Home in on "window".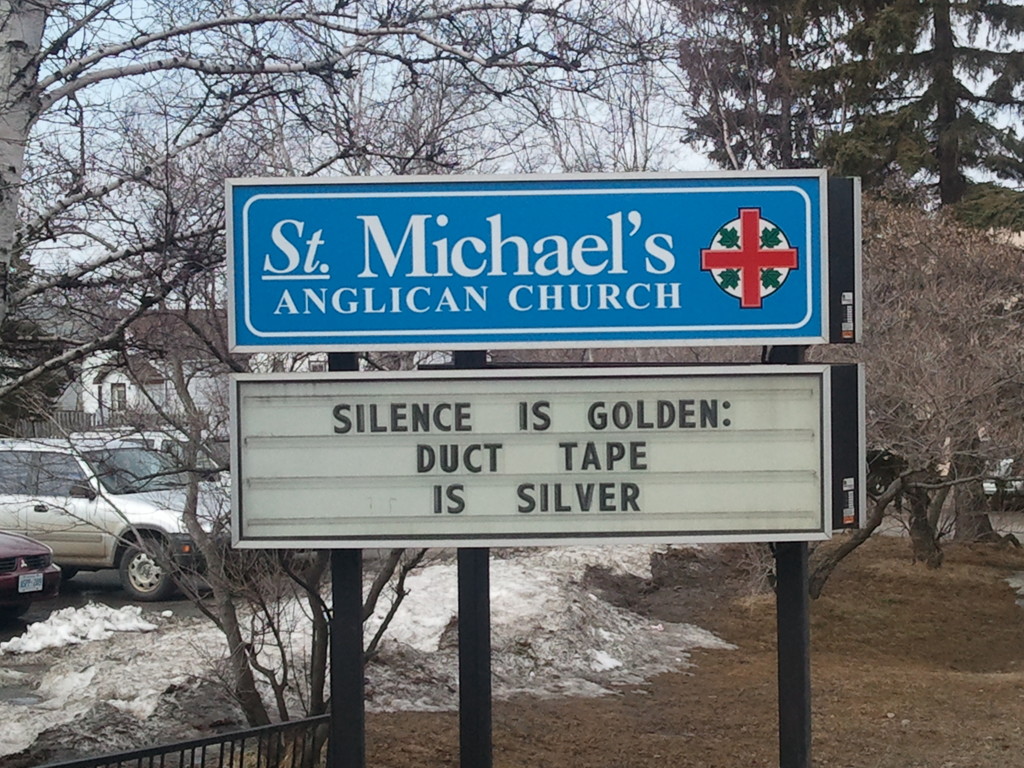
Homed in at 0, 449, 34, 503.
